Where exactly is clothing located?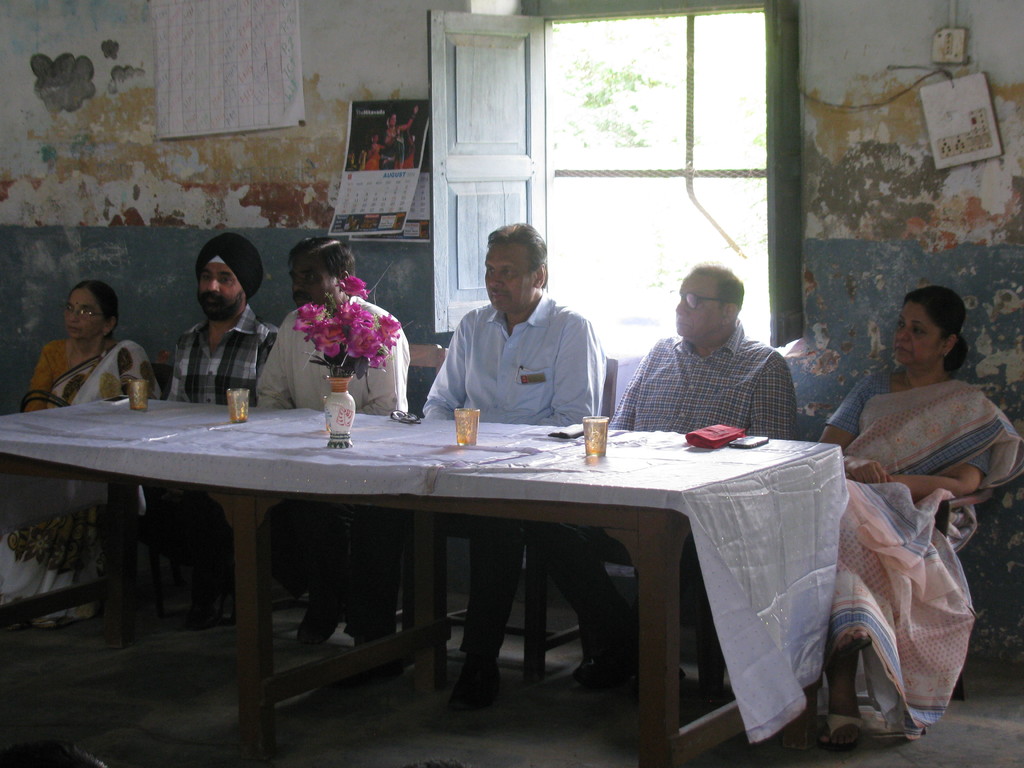
Its bounding box is {"x1": 0, "y1": 336, "x2": 157, "y2": 623}.
